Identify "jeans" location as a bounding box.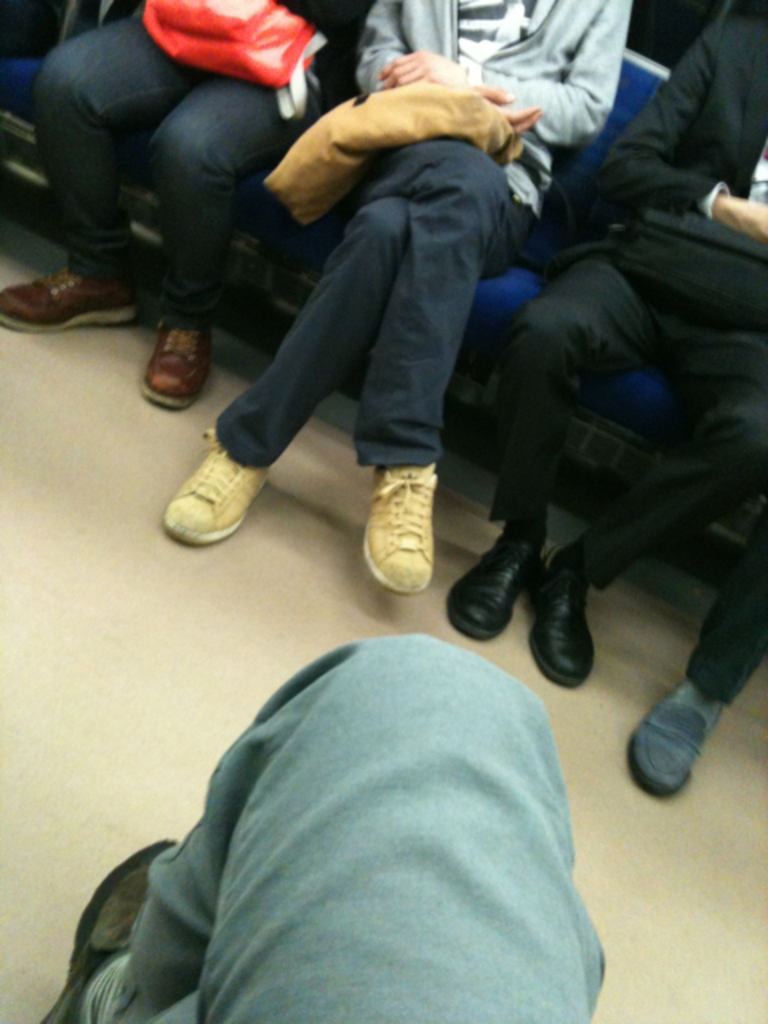
<box>678,448,766,720</box>.
